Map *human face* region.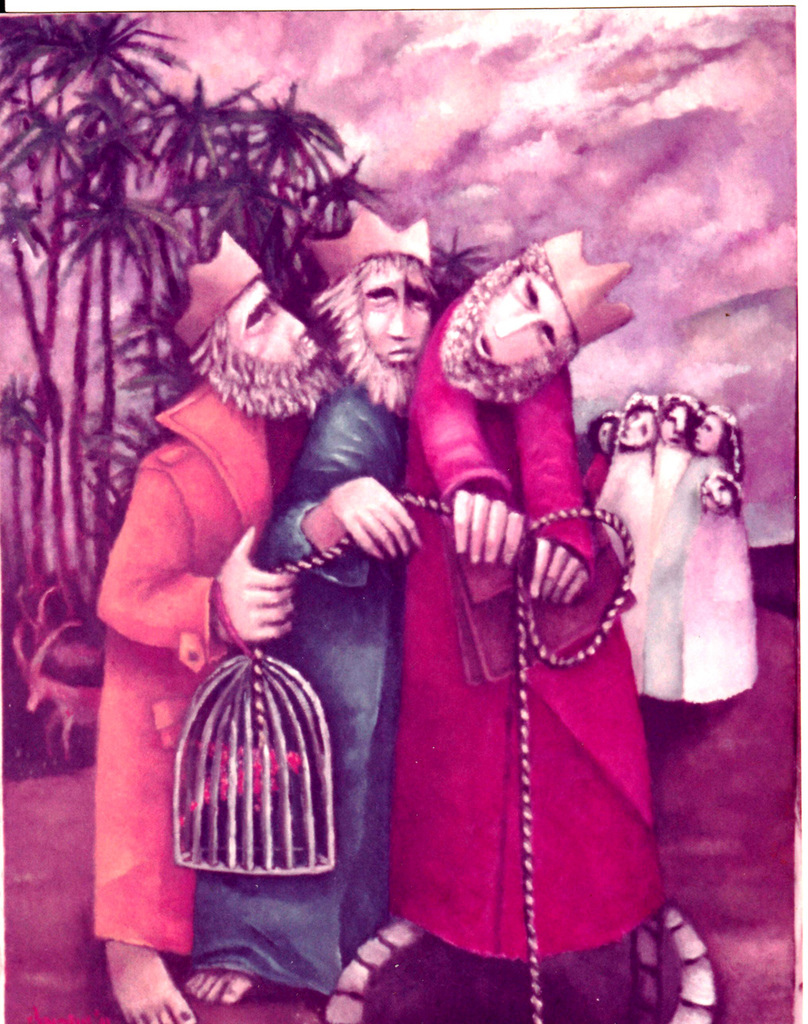
Mapped to 223, 277, 324, 392.
